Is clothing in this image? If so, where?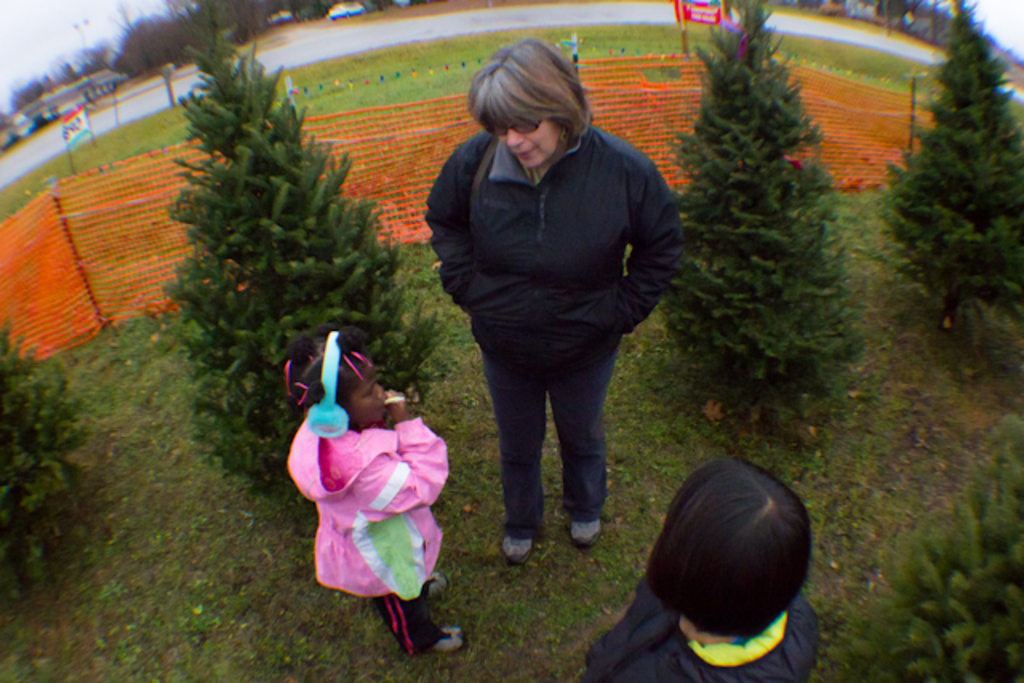
Yes, at rect(421, 99, 686, 542).
